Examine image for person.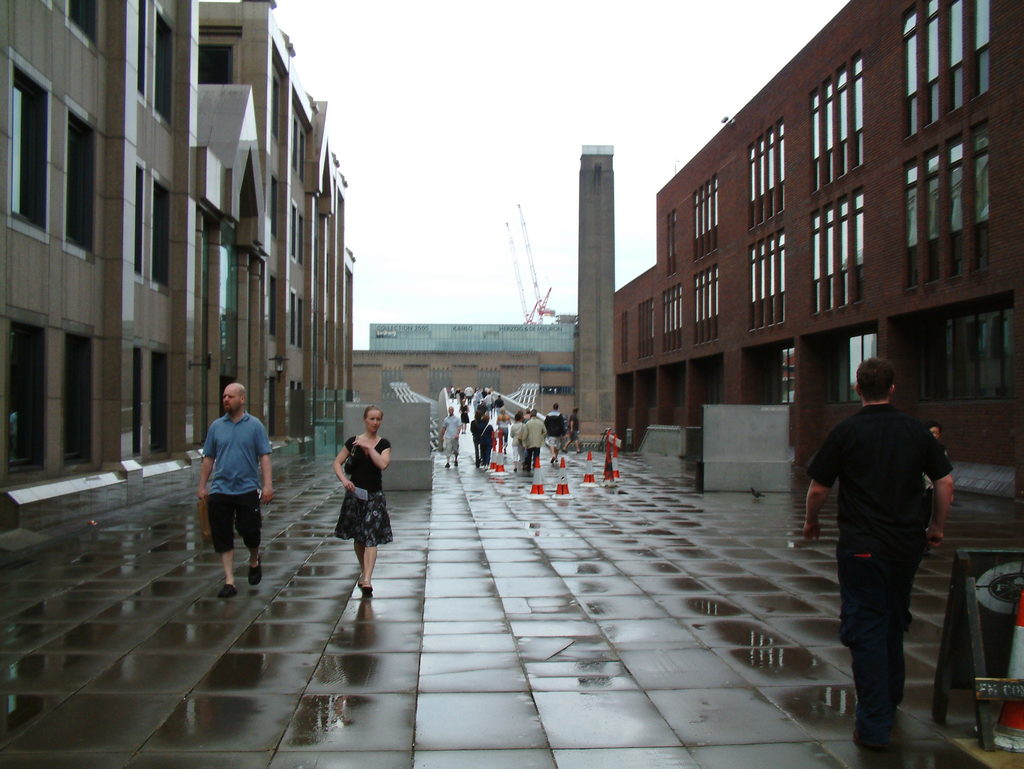
Examination result: [left=802, top=358, right=954, bottom=740].
